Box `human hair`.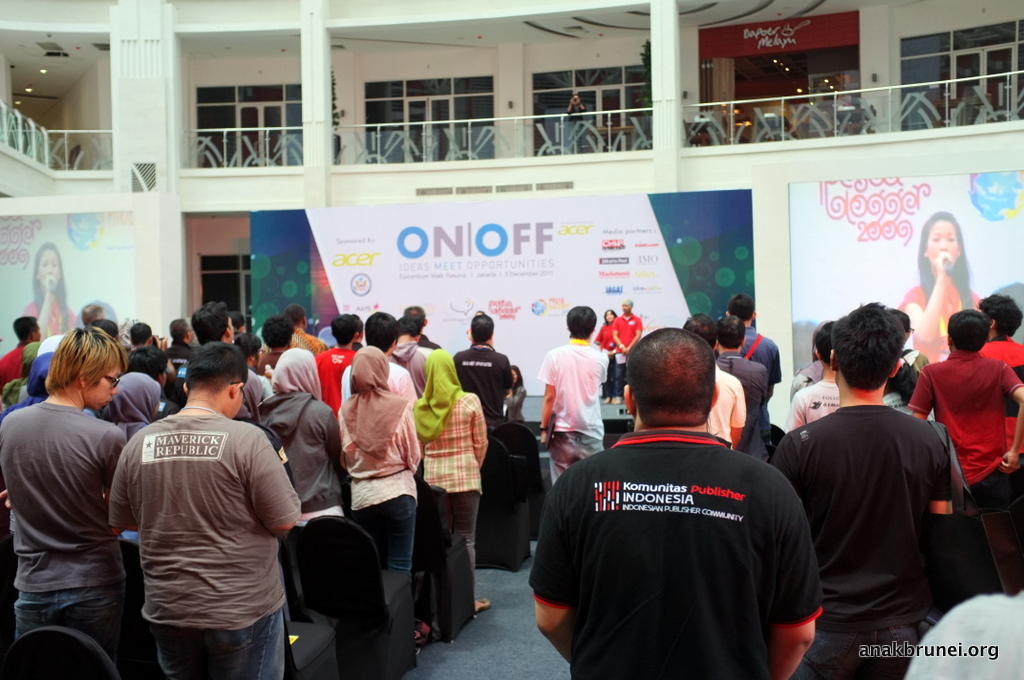
[127,337,171,378].
